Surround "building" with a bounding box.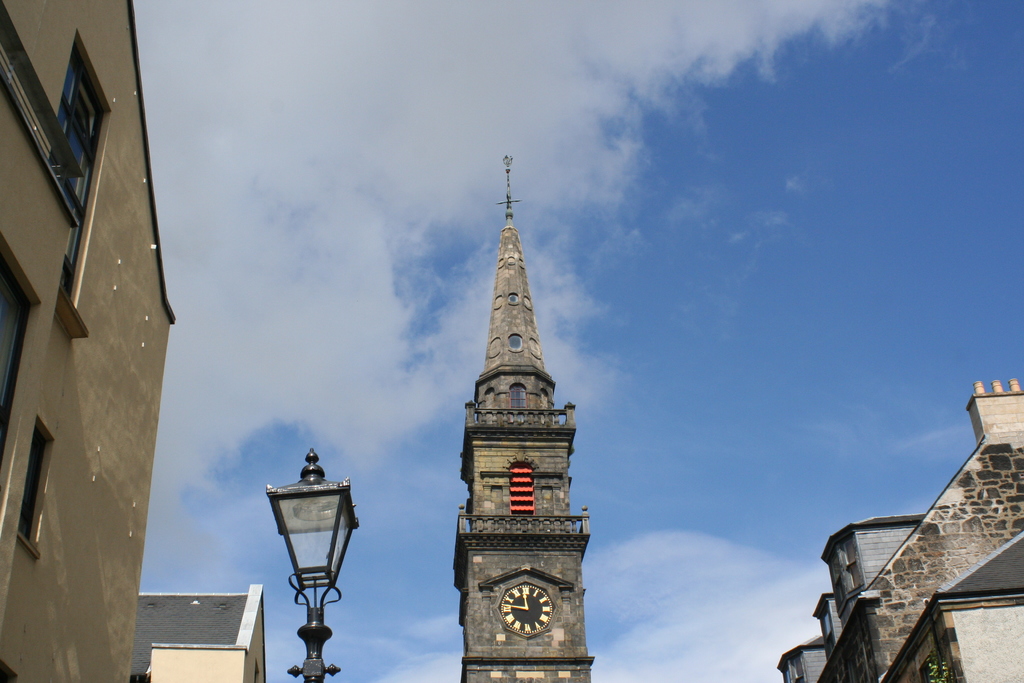
<bbox>778, 516, 918, 682</bbox>.
